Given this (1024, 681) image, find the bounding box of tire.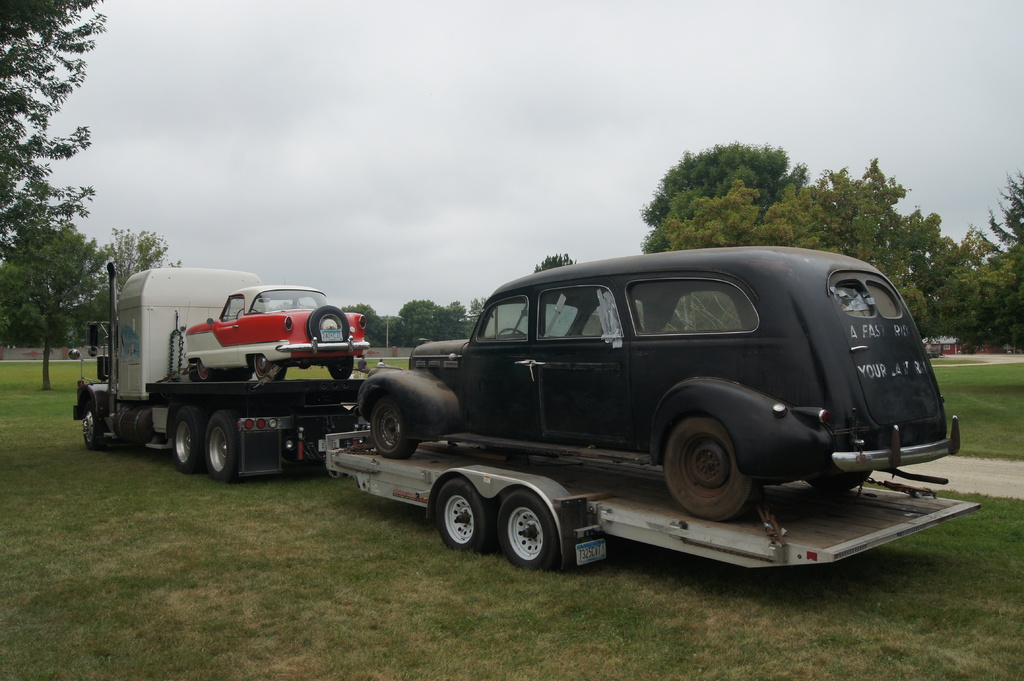
(left=163, top=398, right=205, bottom=476).
